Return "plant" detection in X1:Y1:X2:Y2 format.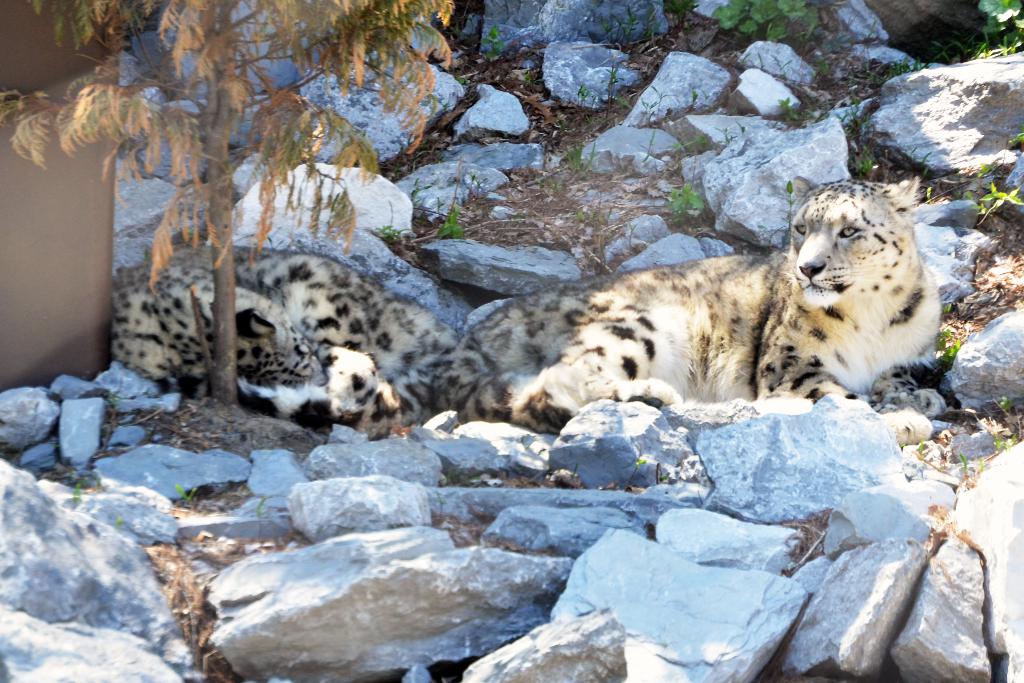
430:210:467:240.
